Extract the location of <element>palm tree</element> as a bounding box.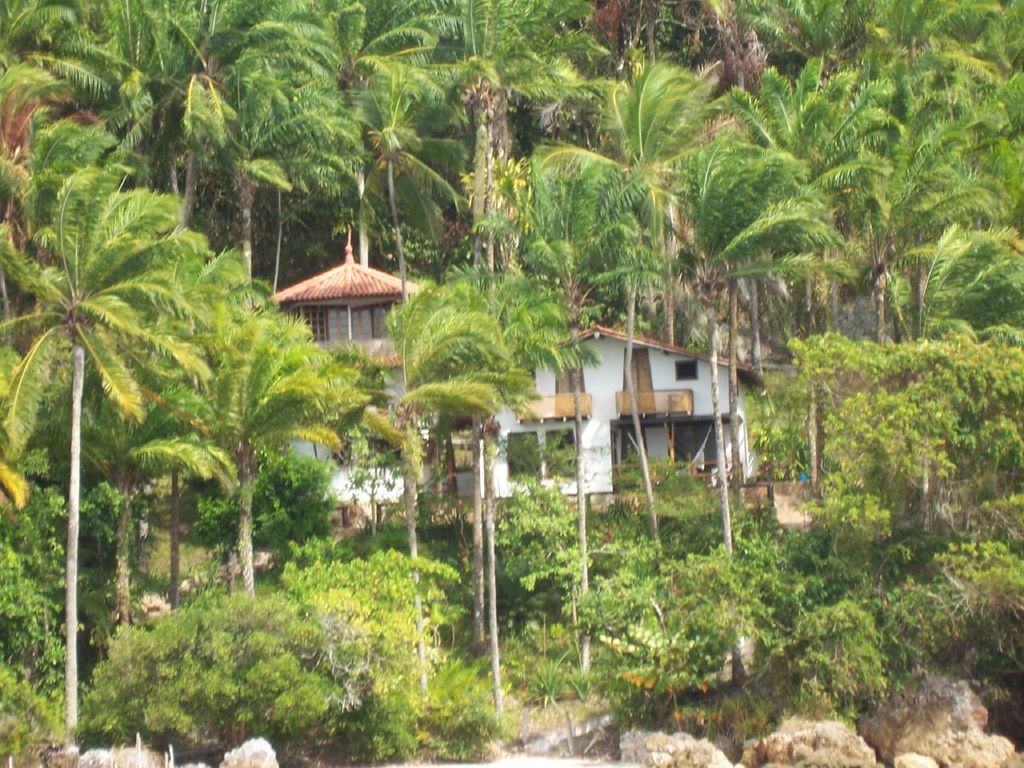
<bbox>342, 22, 458, 250</bbox>.
